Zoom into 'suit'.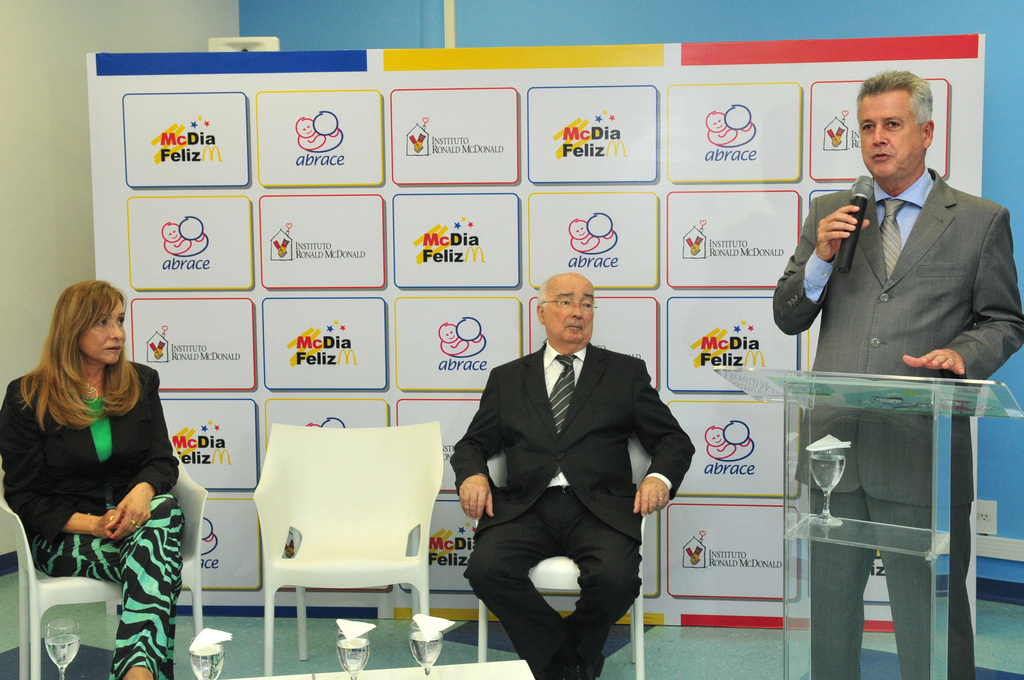
Zoom target: crop(769, 168, 1023, 679).
